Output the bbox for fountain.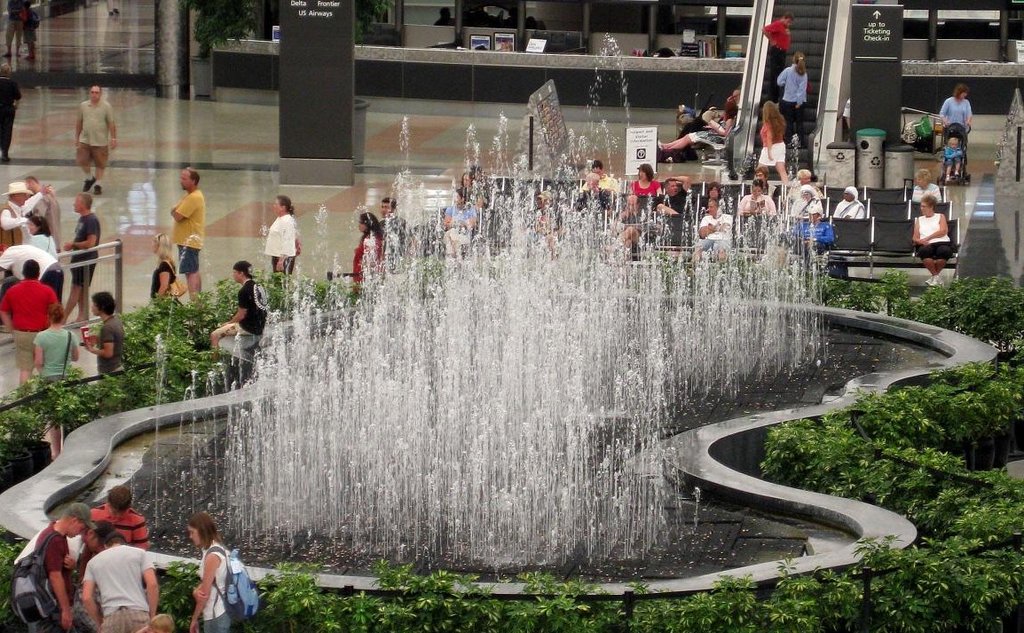
Rect(72, 43, 968, 617).
